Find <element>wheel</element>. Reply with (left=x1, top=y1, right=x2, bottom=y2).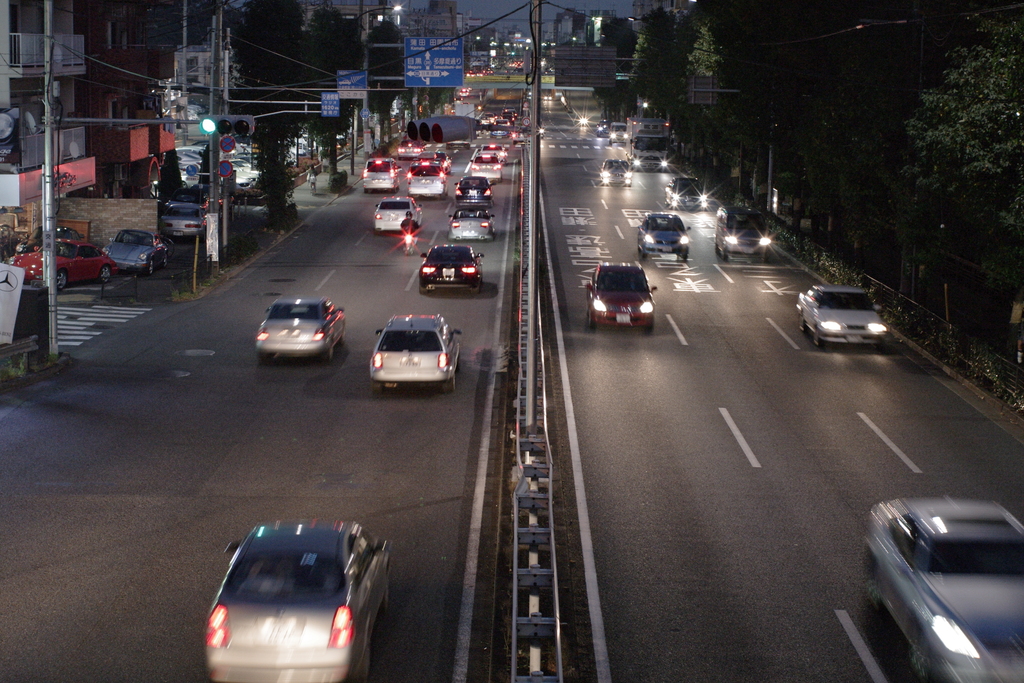
(left=647, top=324, right=655, bottom=331).
